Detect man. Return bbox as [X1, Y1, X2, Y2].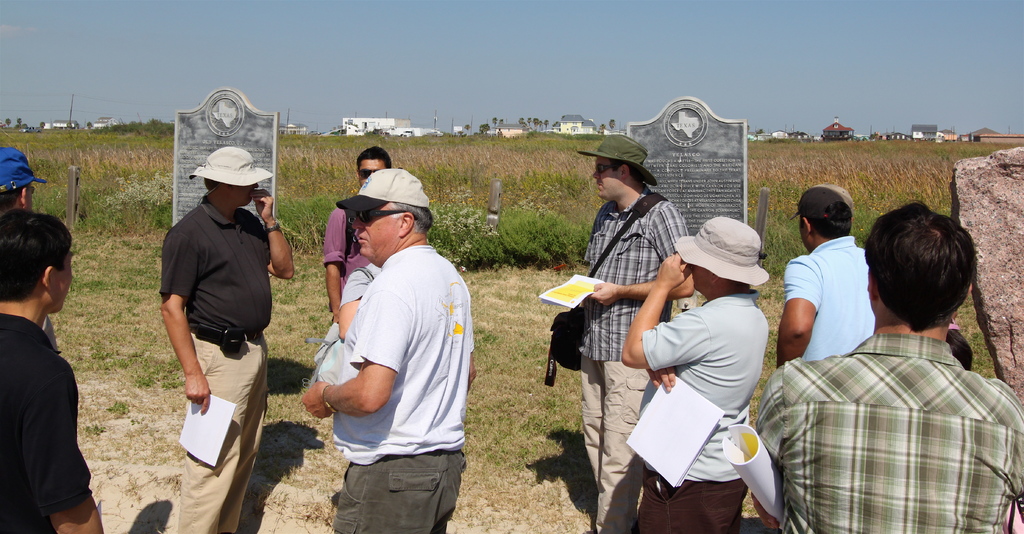
[0, 146, 56, 349].
